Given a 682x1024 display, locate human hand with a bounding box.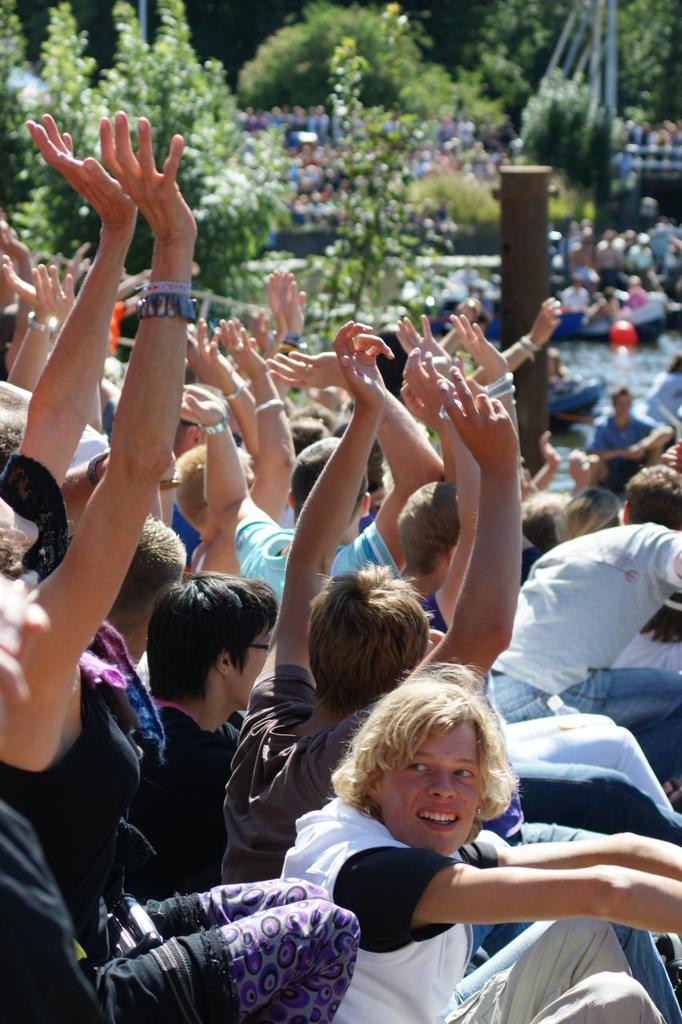
Located: (534, 429, 562, 473).
